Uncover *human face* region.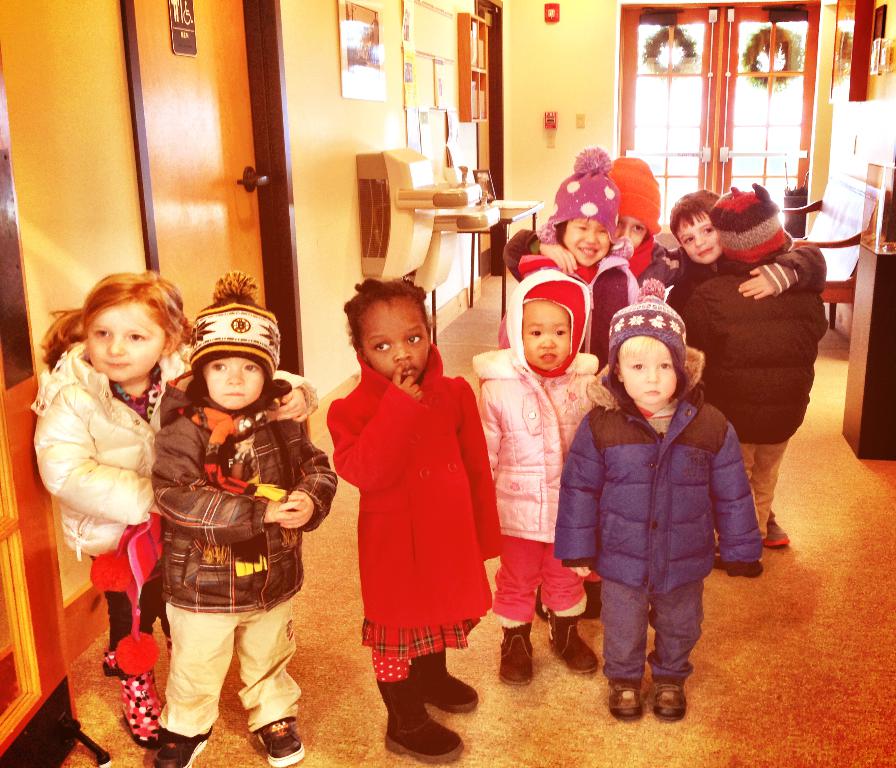
Uncovered: <bbox>619, 348, 676, 402</bbox>.
